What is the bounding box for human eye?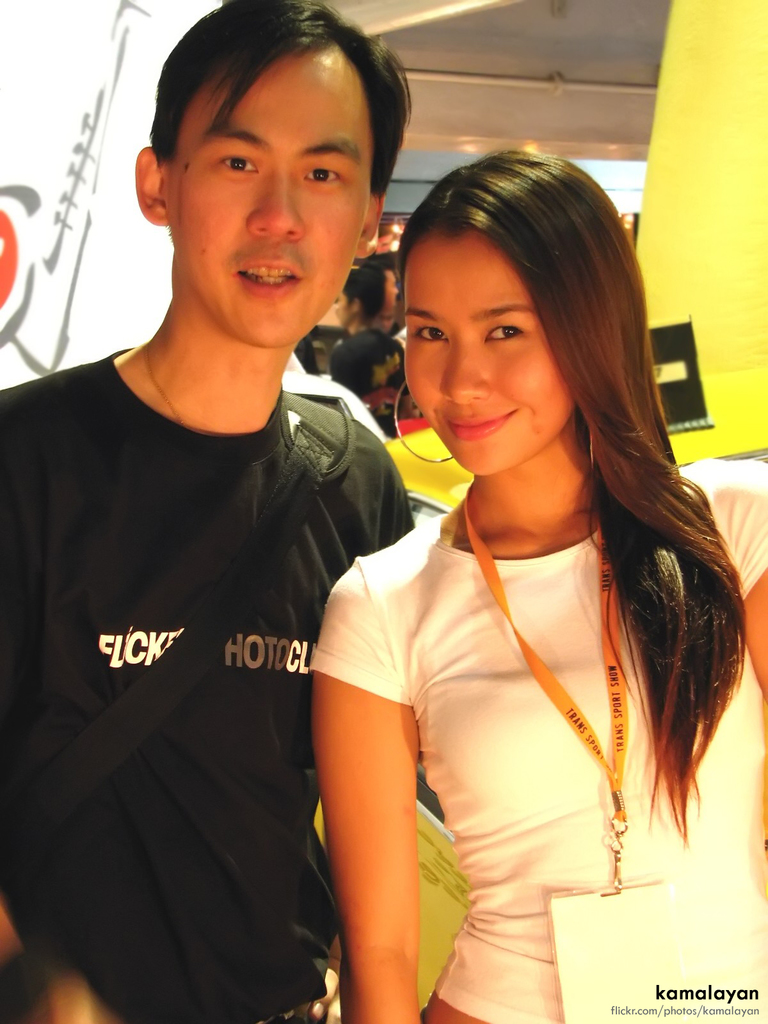
bbox=[481, 321, 532, 349].
